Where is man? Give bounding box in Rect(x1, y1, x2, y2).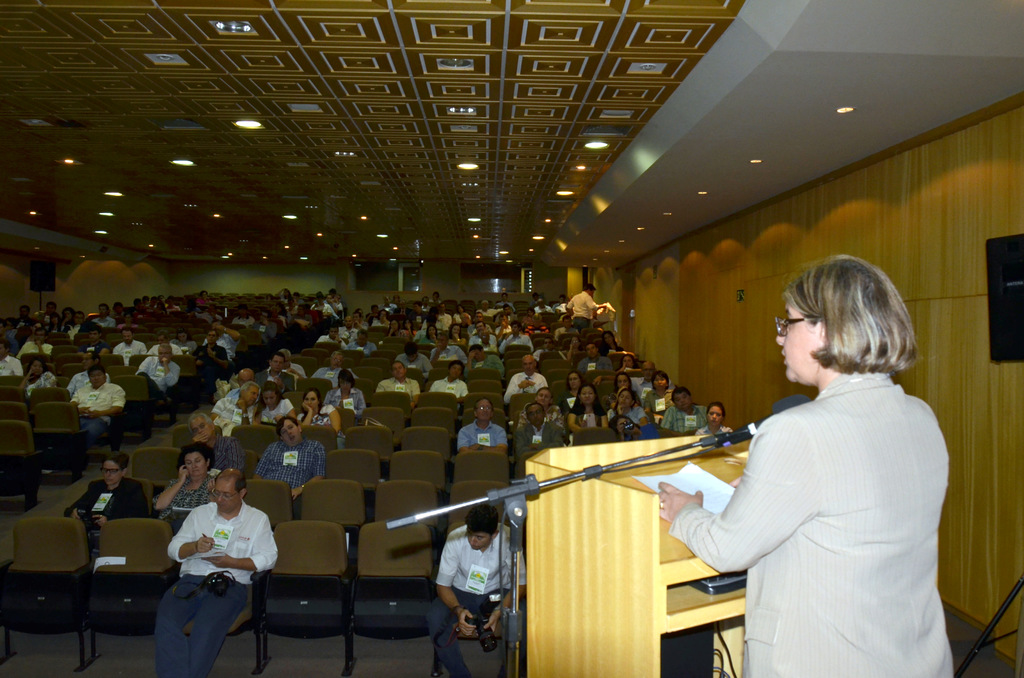
Rect(518, 386, 572, 433).
